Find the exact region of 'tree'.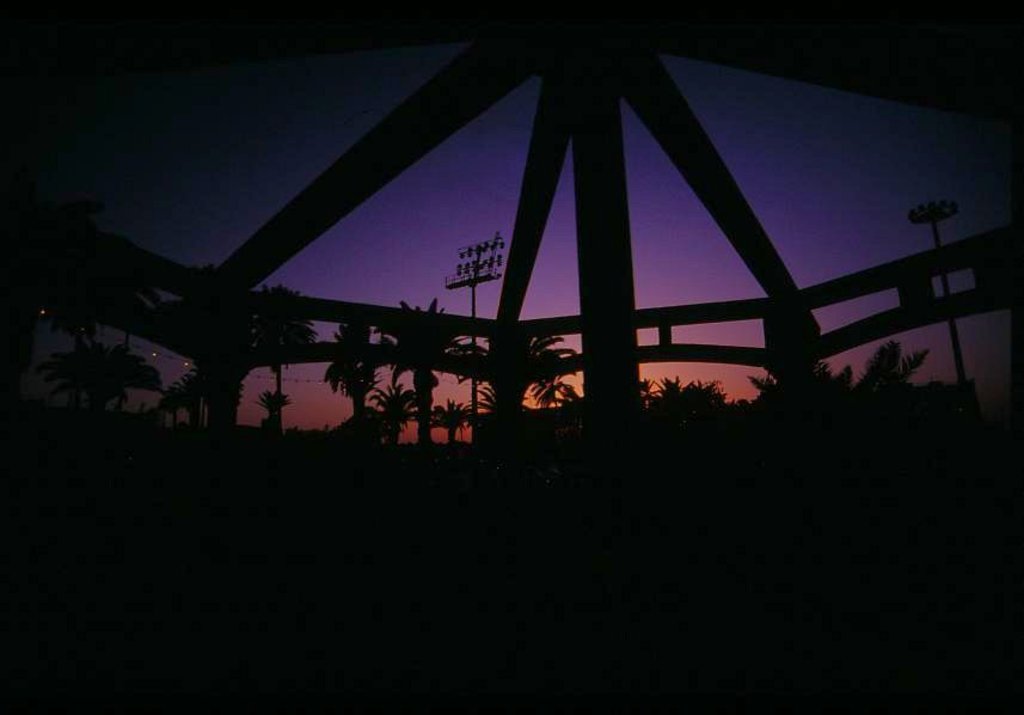
Exact region: <box>358,294,474,450</box>.
